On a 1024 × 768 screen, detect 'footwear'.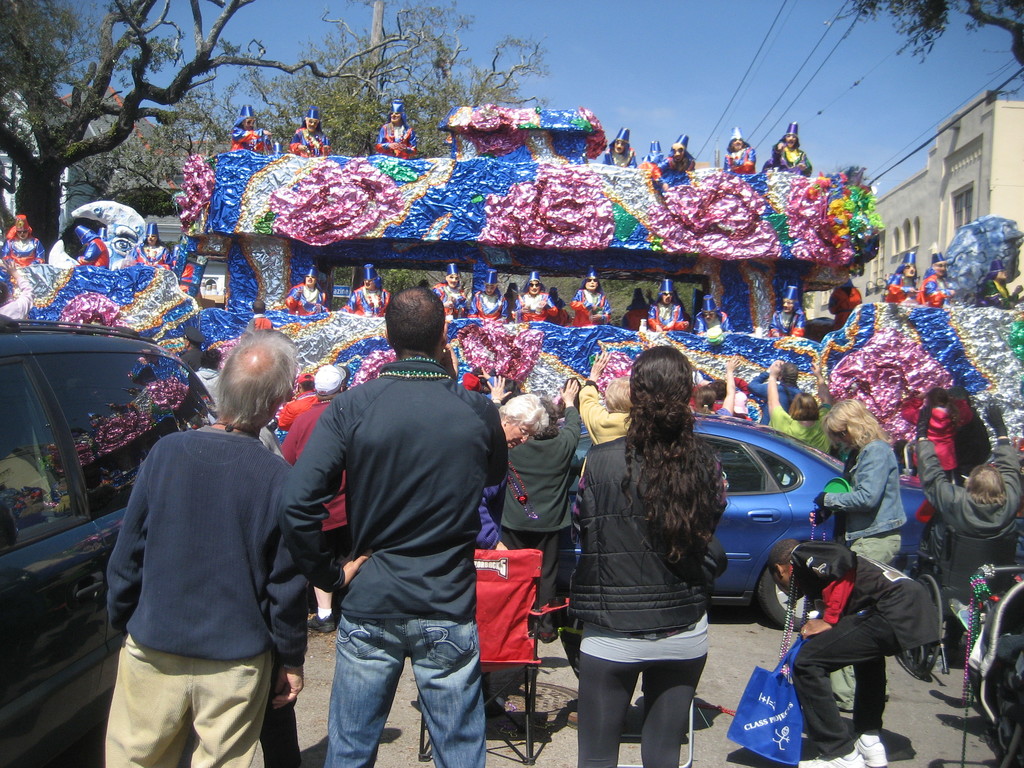
[803, 748, 898, 767].
